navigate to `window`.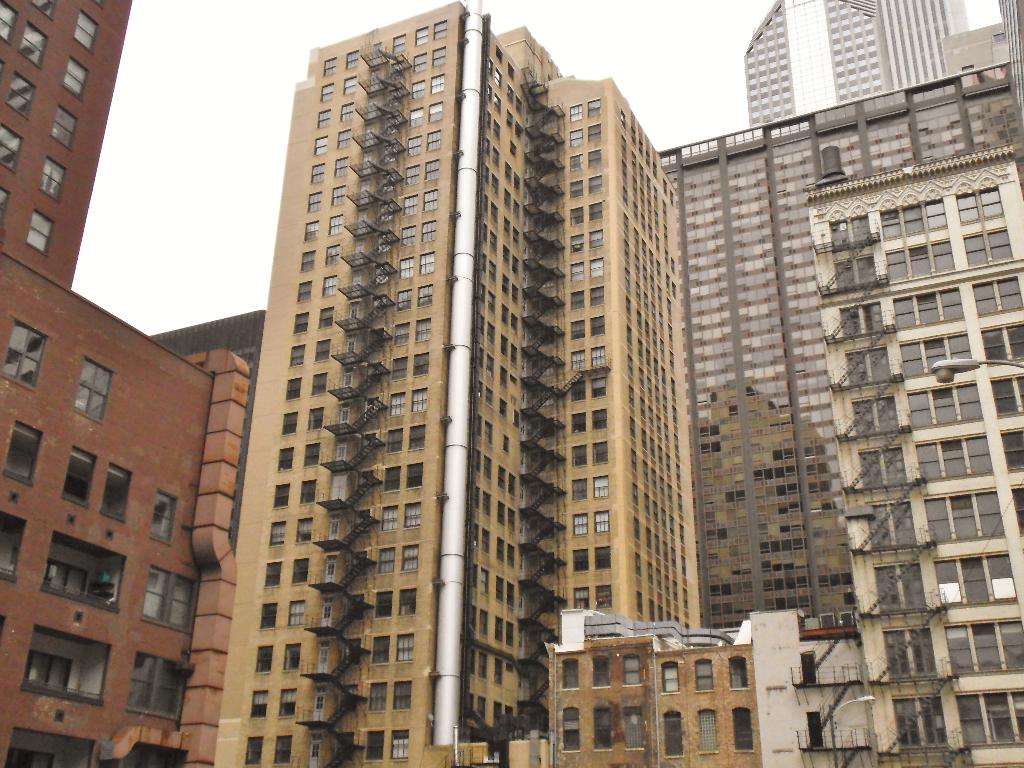
Navigation target: Rect(480, 355, 492, 372).
